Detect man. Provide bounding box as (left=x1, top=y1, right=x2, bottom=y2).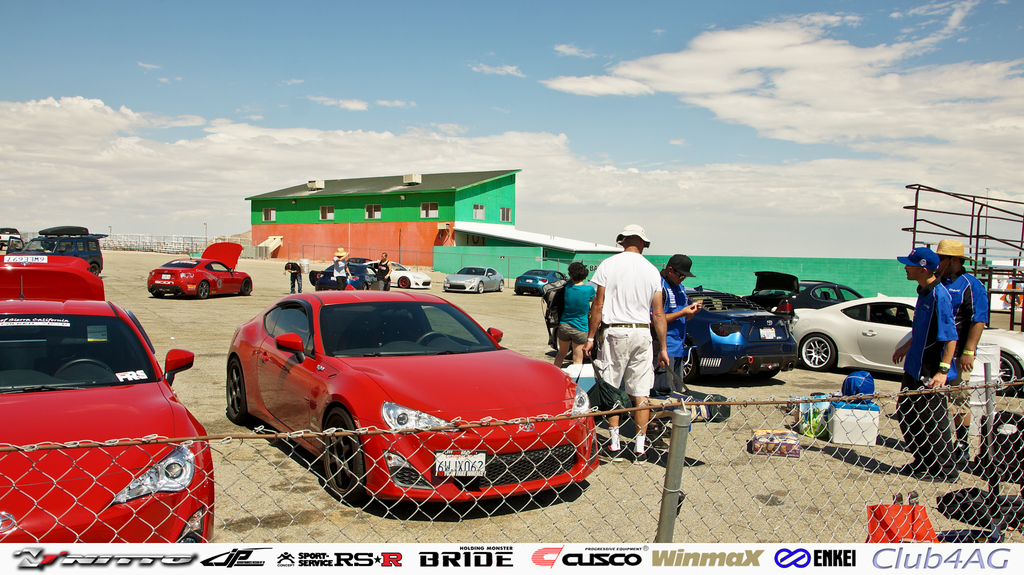
(left=895, top=248, right=962, bottom=484).
